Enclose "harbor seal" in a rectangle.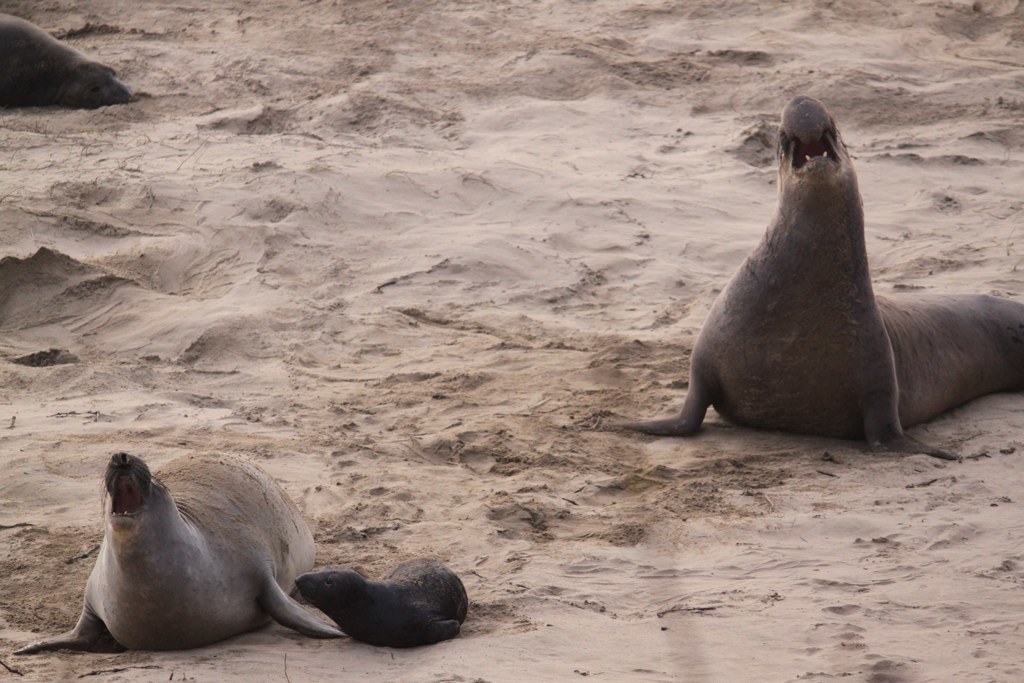
detection(17, 453, 344, 658).
